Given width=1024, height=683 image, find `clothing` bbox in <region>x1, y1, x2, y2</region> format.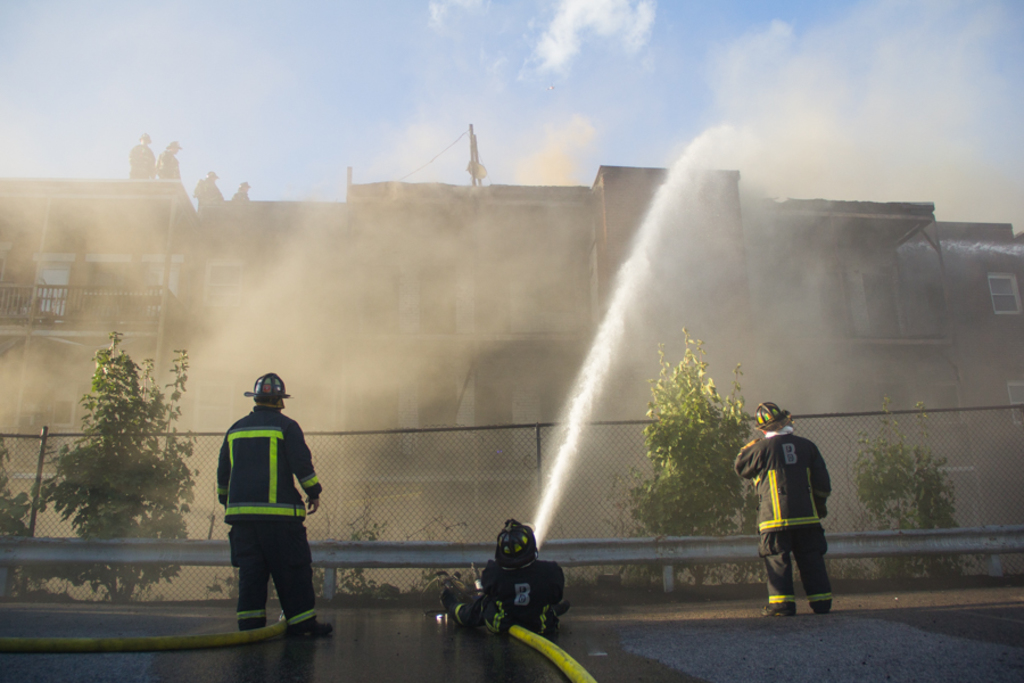
<region>435, 551, 564, 629</region>.
